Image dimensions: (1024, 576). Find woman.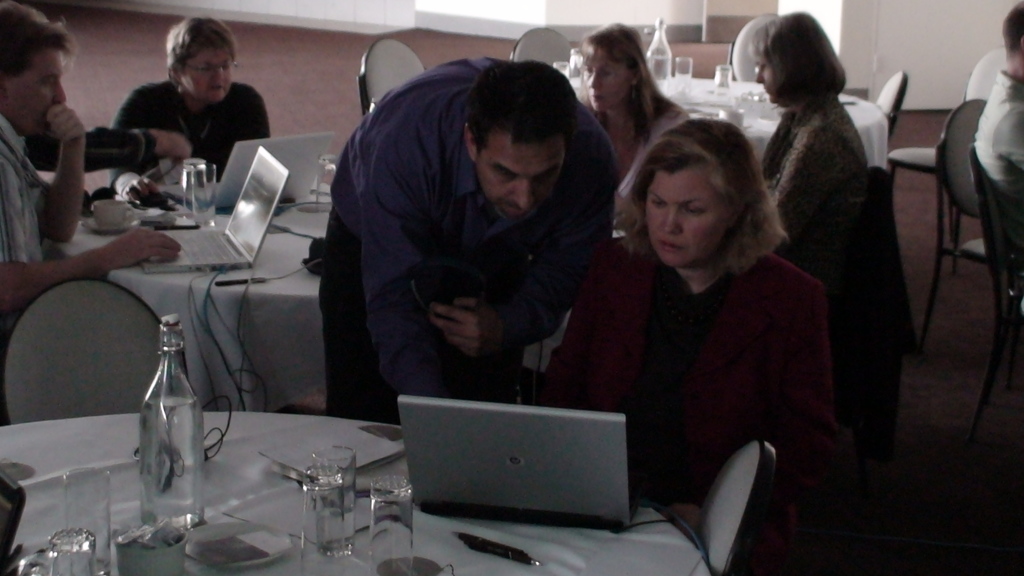
512, 113, 847, 575.
